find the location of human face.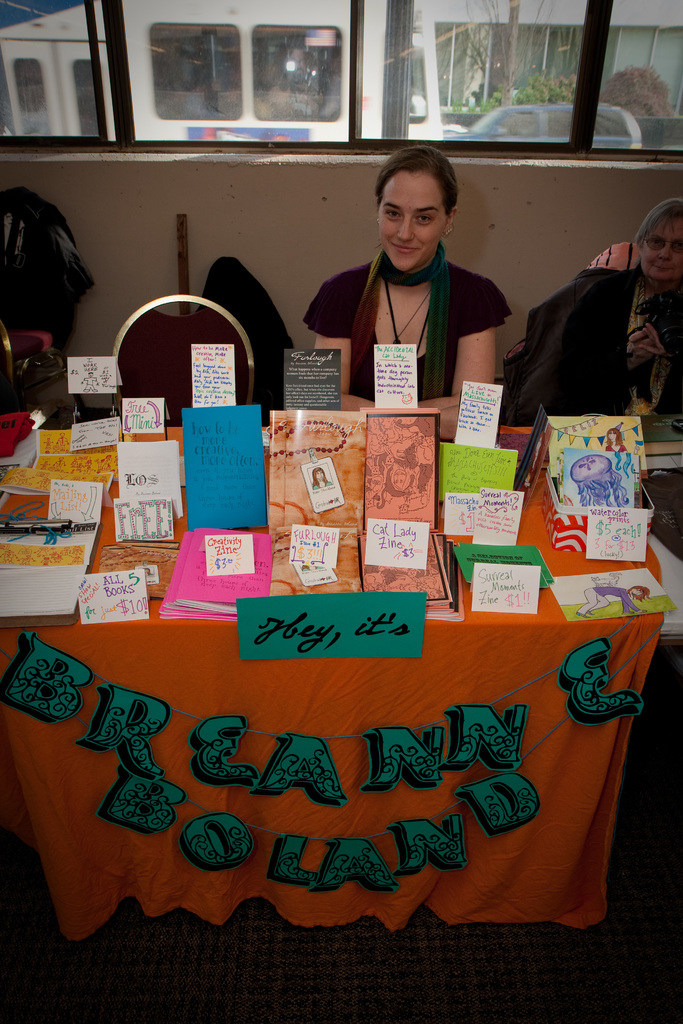
Location: (left=633, top=206, right=682, bottom=281).
